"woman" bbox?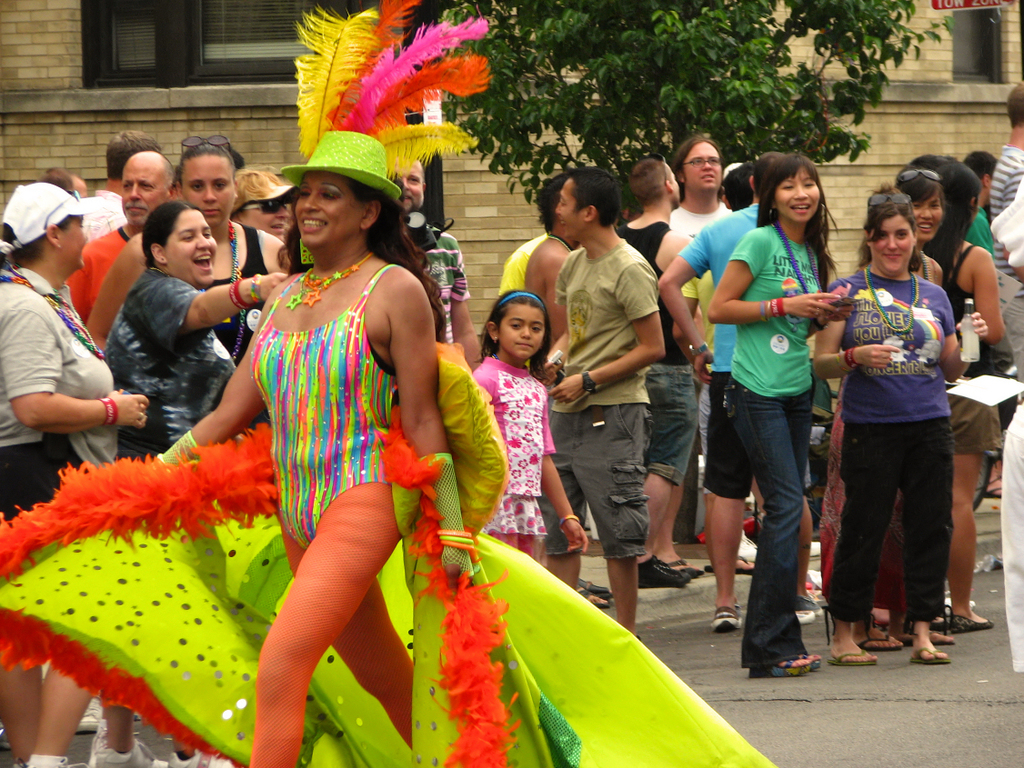
x1=813 y1=188 x2=987 y2=666
